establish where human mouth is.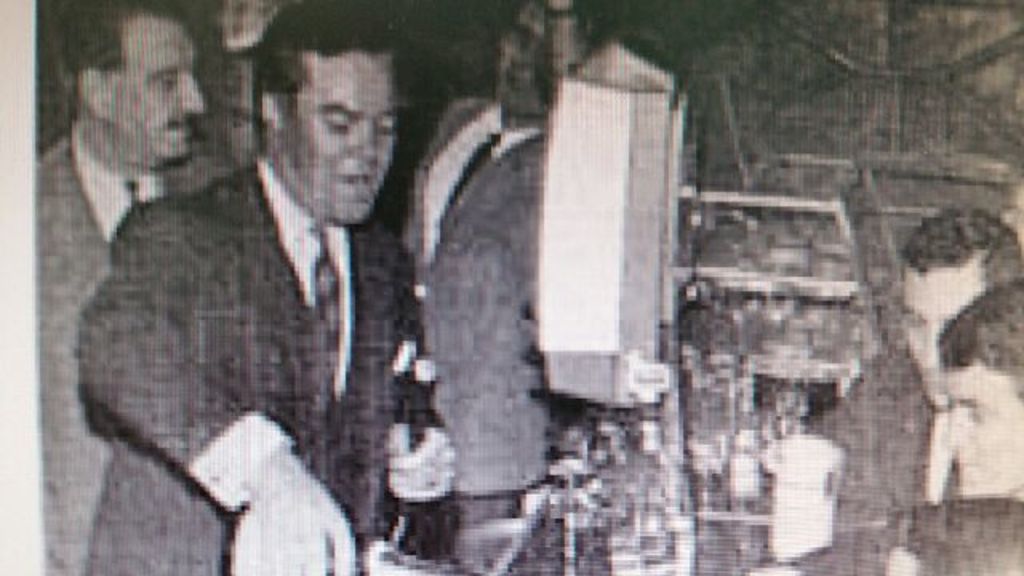
Established at BBox(163, 110, 190, 133).
